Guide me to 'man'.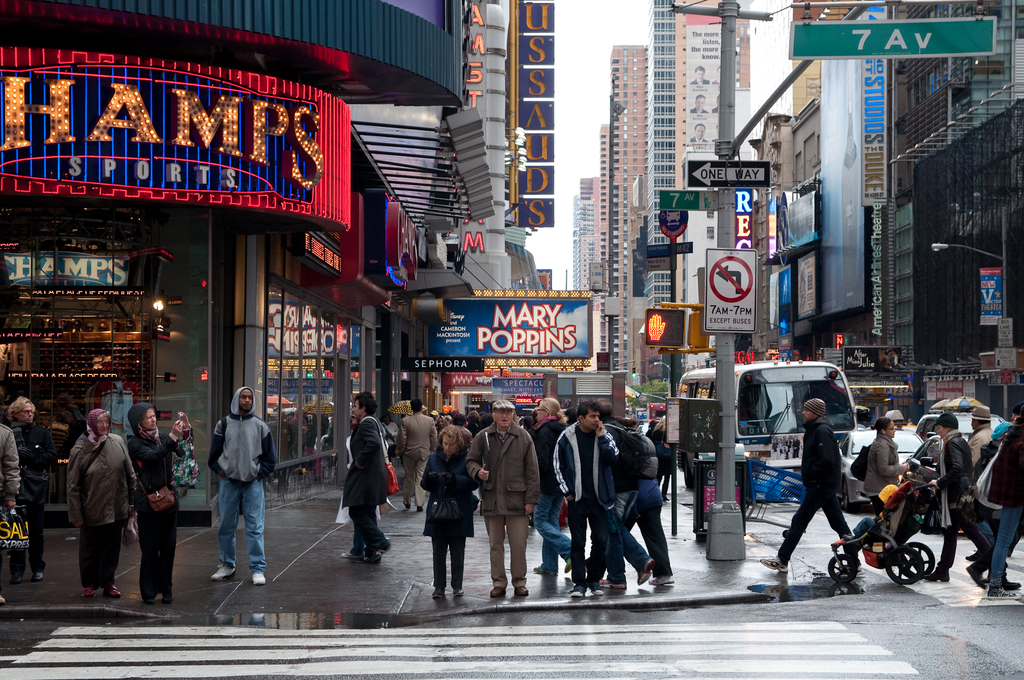
Guidance: bbox=(690, 67, 710, 85).
